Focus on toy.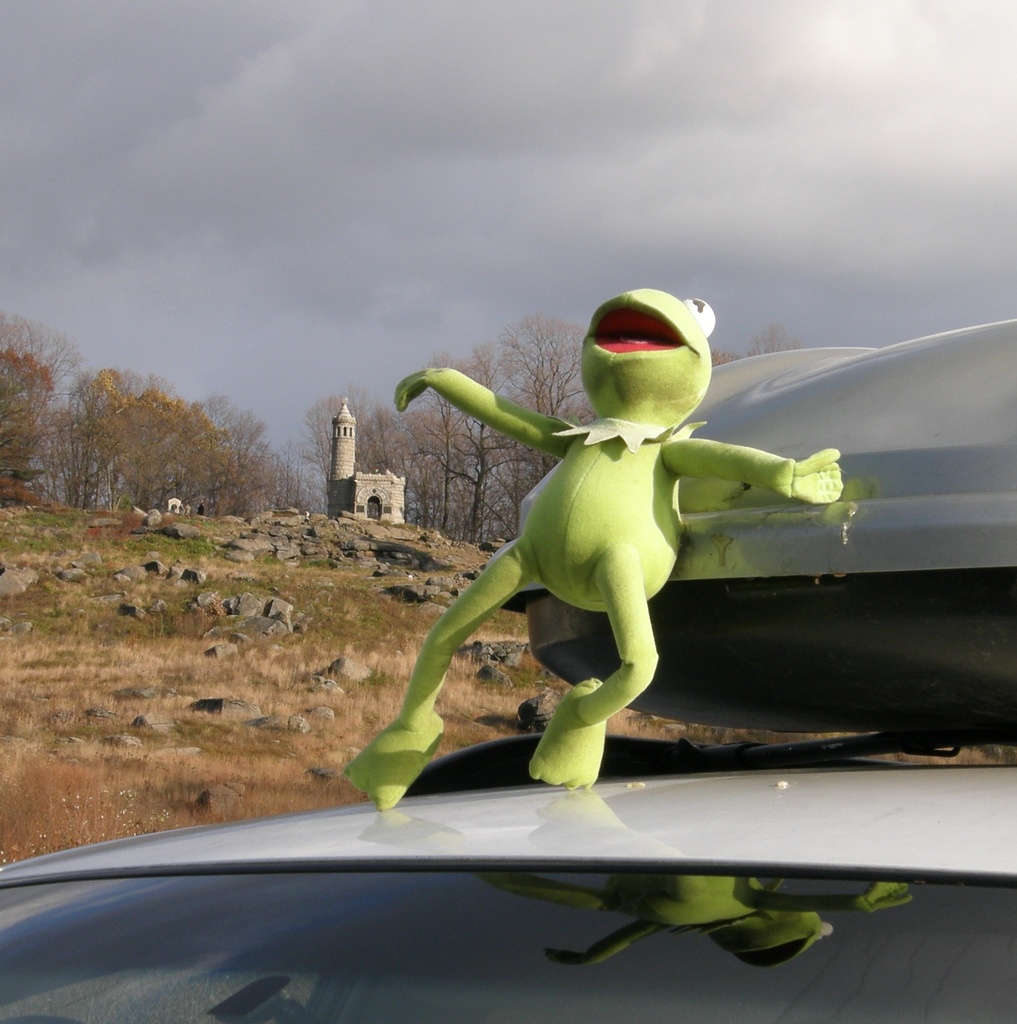
Focused at {"x1": 386, "y1": 302, "x2": 870, "y2": 801}.
